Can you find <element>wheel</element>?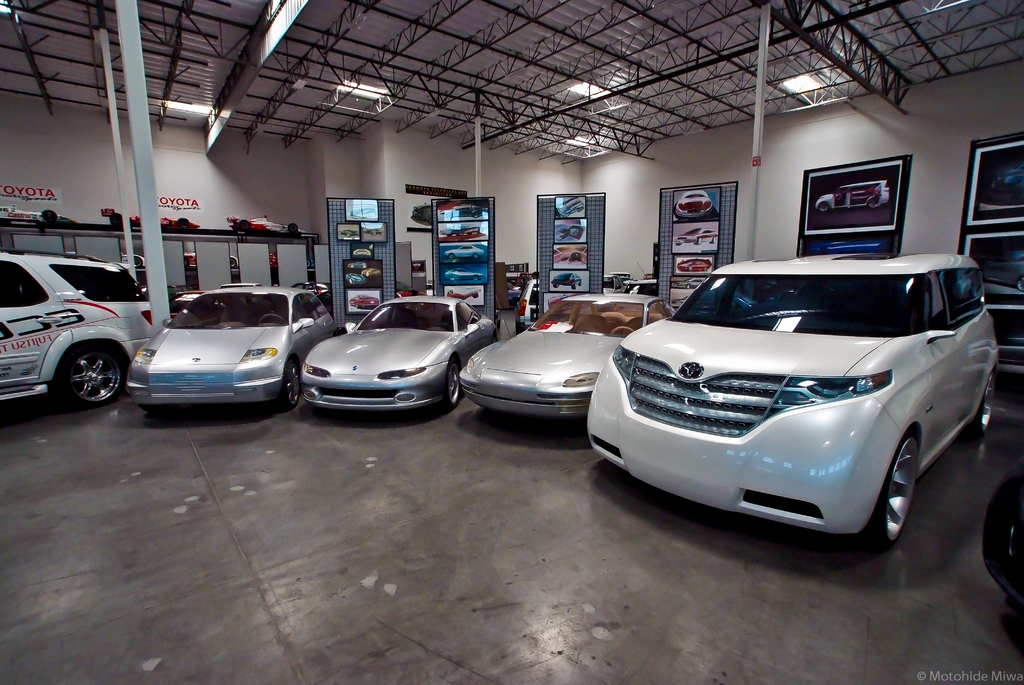
Yes, bounding box: 107 209 121 225.
